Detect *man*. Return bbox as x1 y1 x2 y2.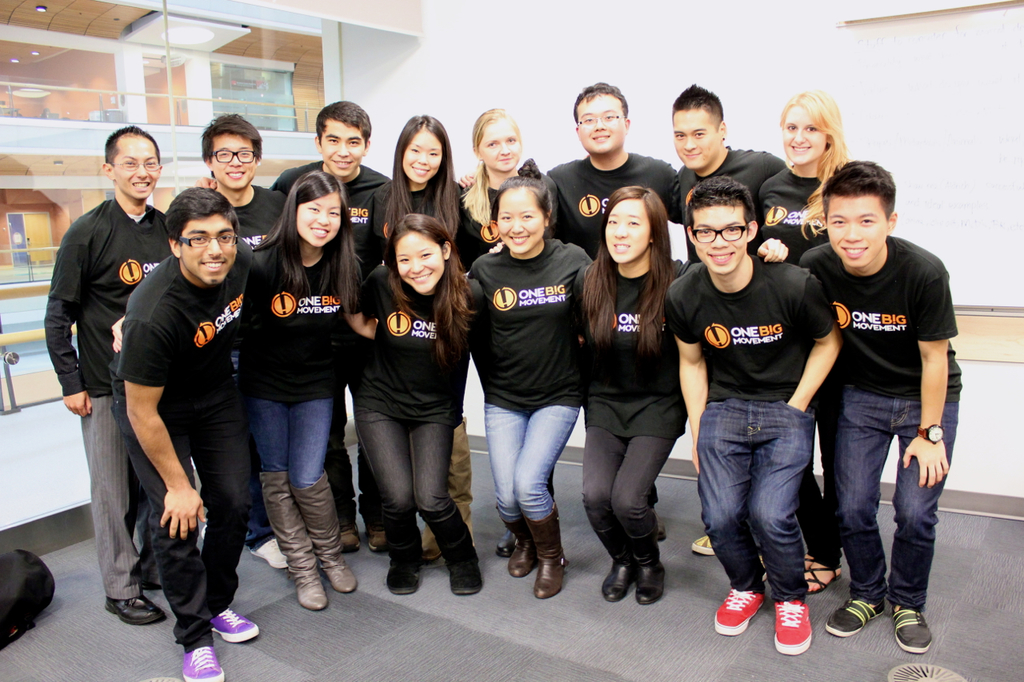
116 185 256 681.
